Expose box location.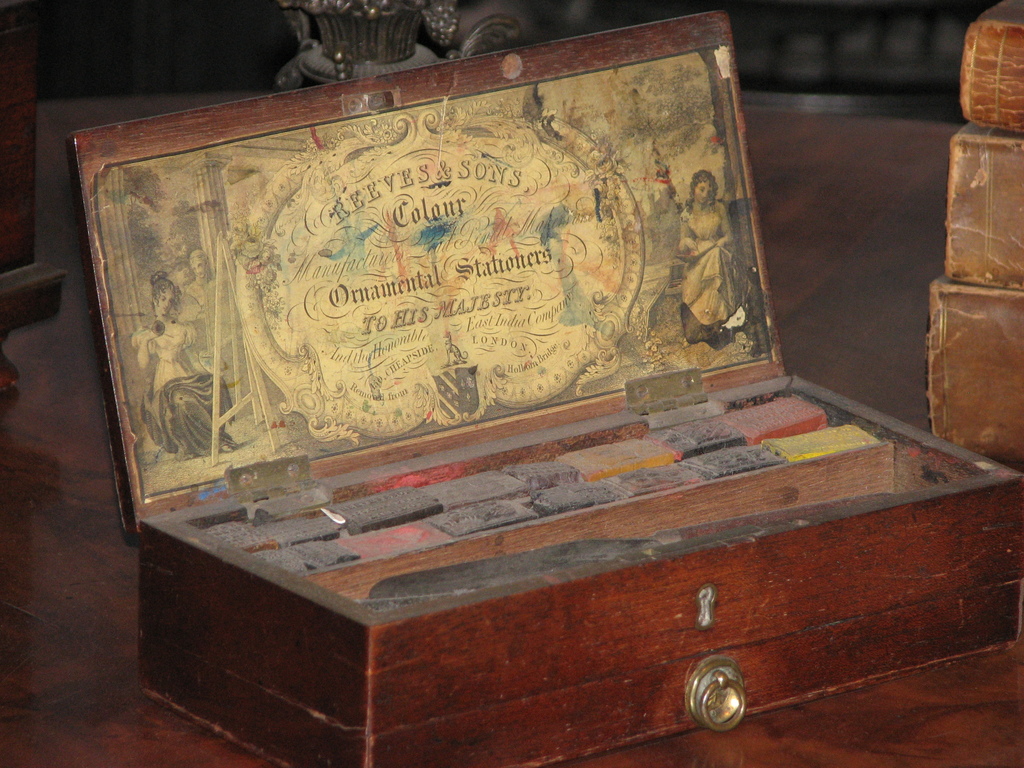
Exposed at 924 278 1023 468.
